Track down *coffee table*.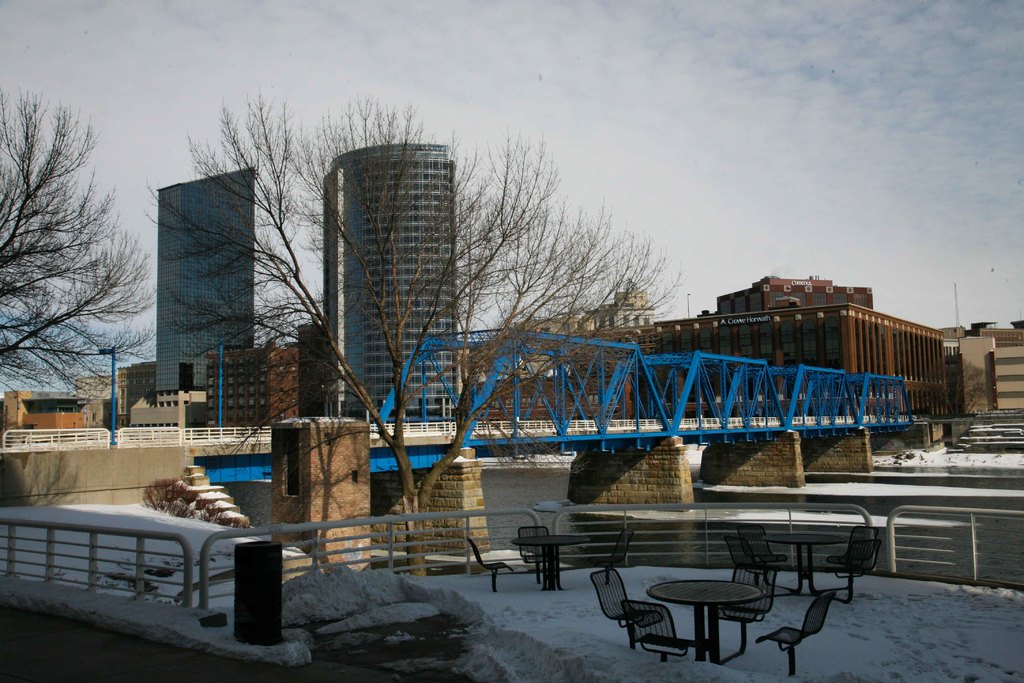
Tracked to 513,534,588,589.
